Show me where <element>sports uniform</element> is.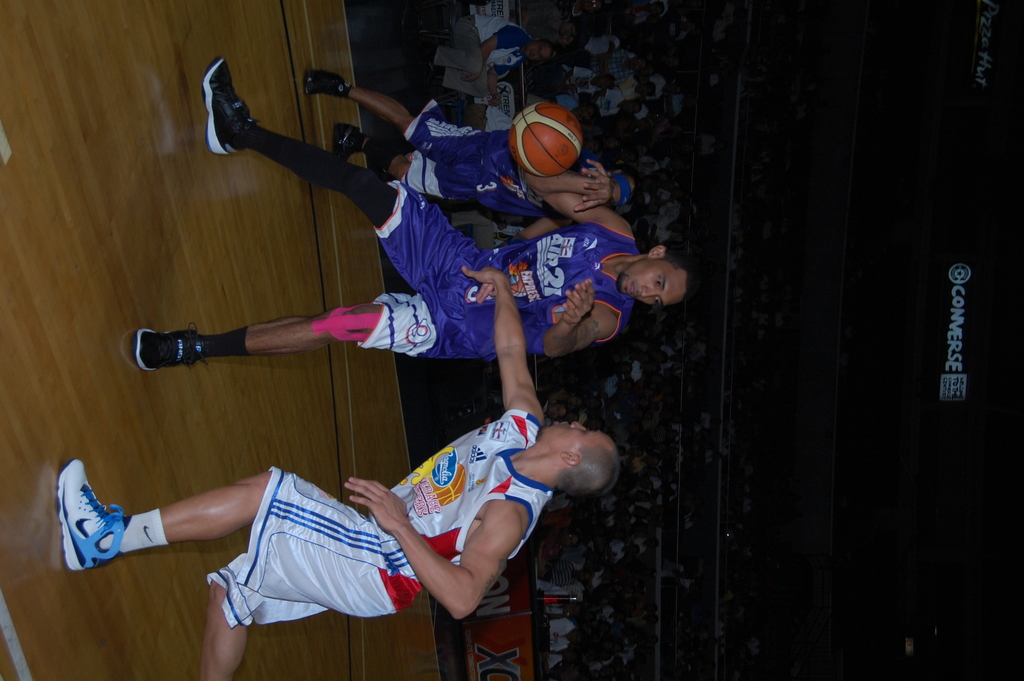
<element>sports uniform</element> is at [79,406,552,649].
